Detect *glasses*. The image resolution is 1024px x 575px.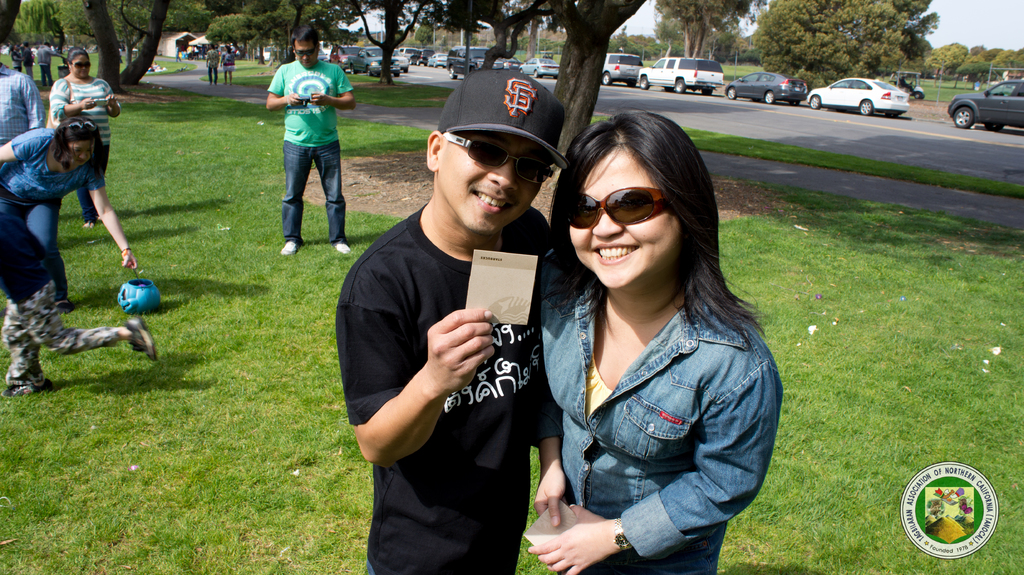
562 186 673 232.
